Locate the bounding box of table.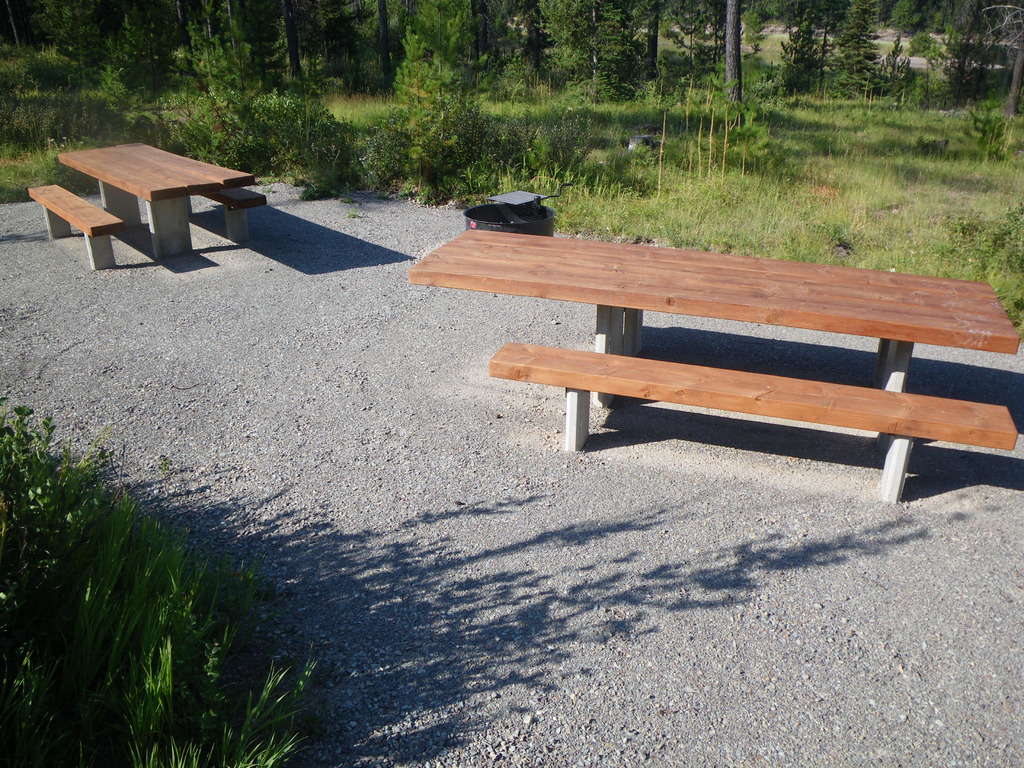
Bounding box: crop(26, 133, 279, 252).
